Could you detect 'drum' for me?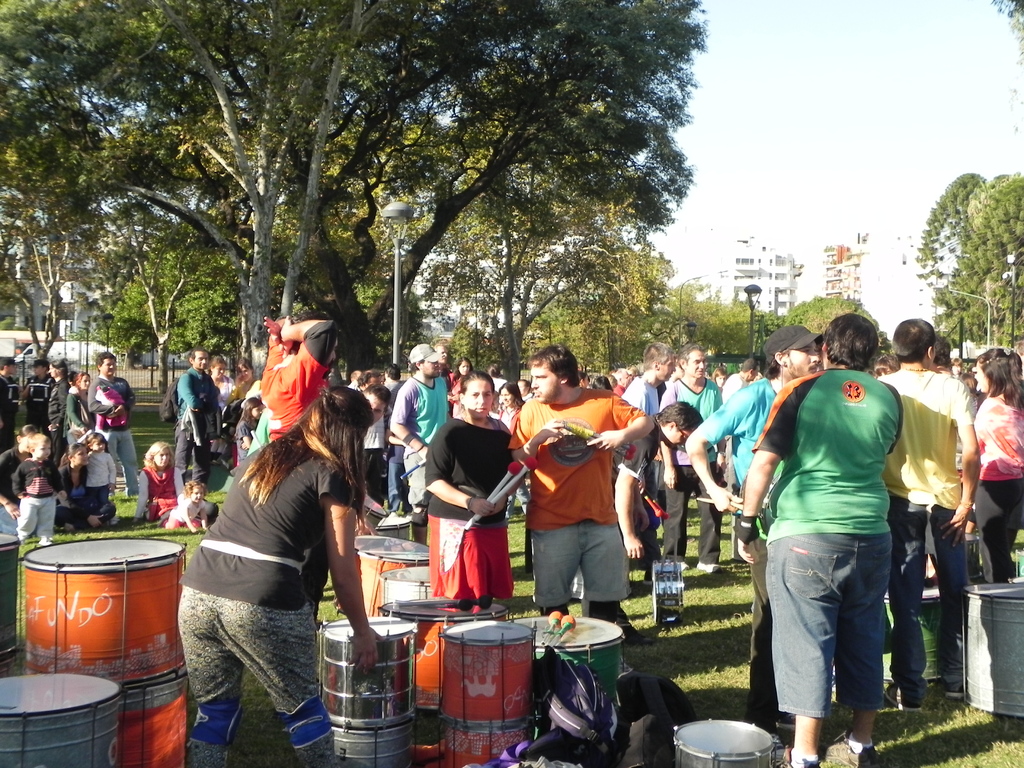
Detection result: crop(327, 720, 422, 767).
